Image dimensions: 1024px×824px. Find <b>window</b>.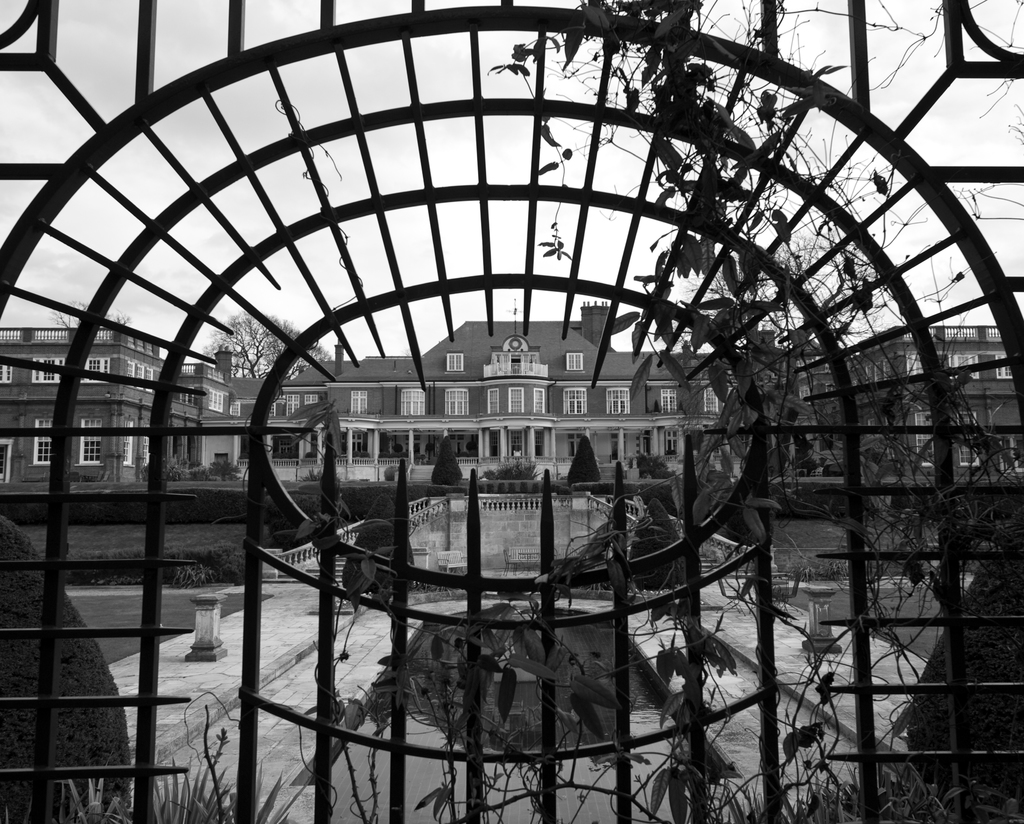
locate(865, 360, 893, 384).
